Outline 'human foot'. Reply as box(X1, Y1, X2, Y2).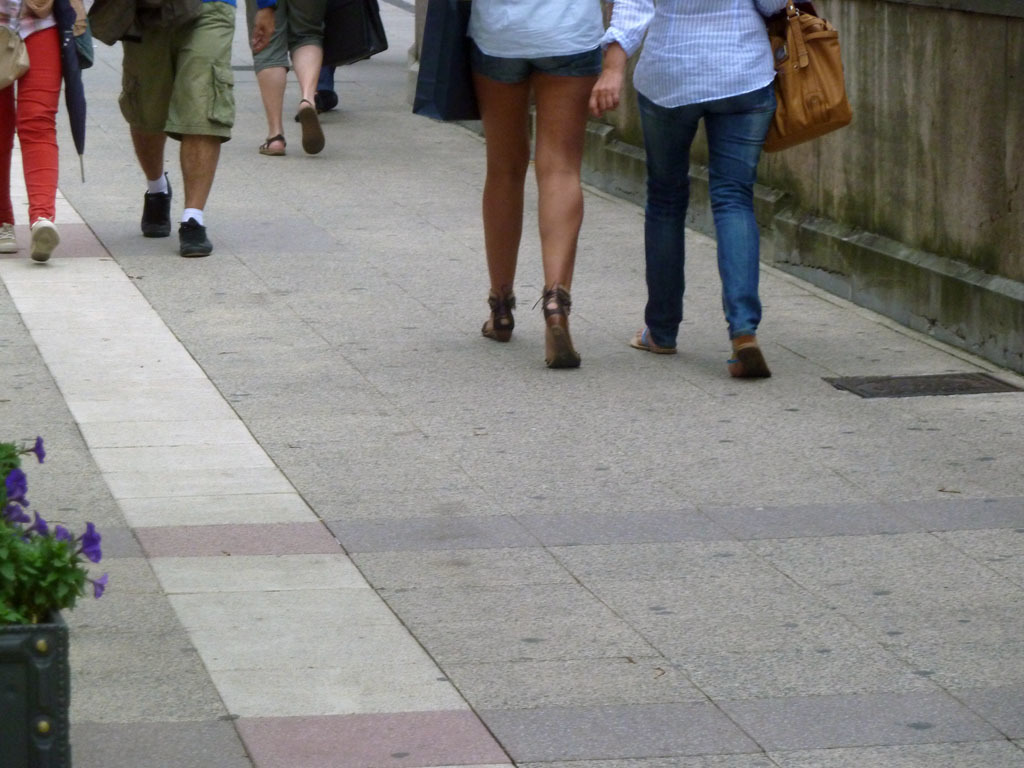
box(732, 338, 775, 378).
